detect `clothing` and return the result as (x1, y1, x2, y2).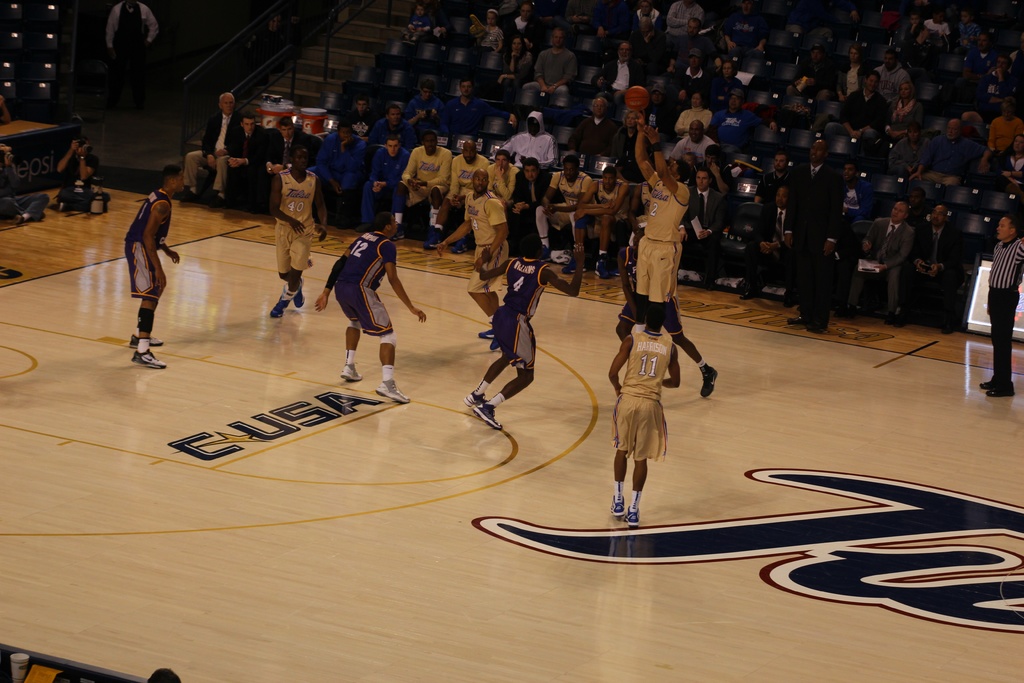
(116, 185, 176, 295).
